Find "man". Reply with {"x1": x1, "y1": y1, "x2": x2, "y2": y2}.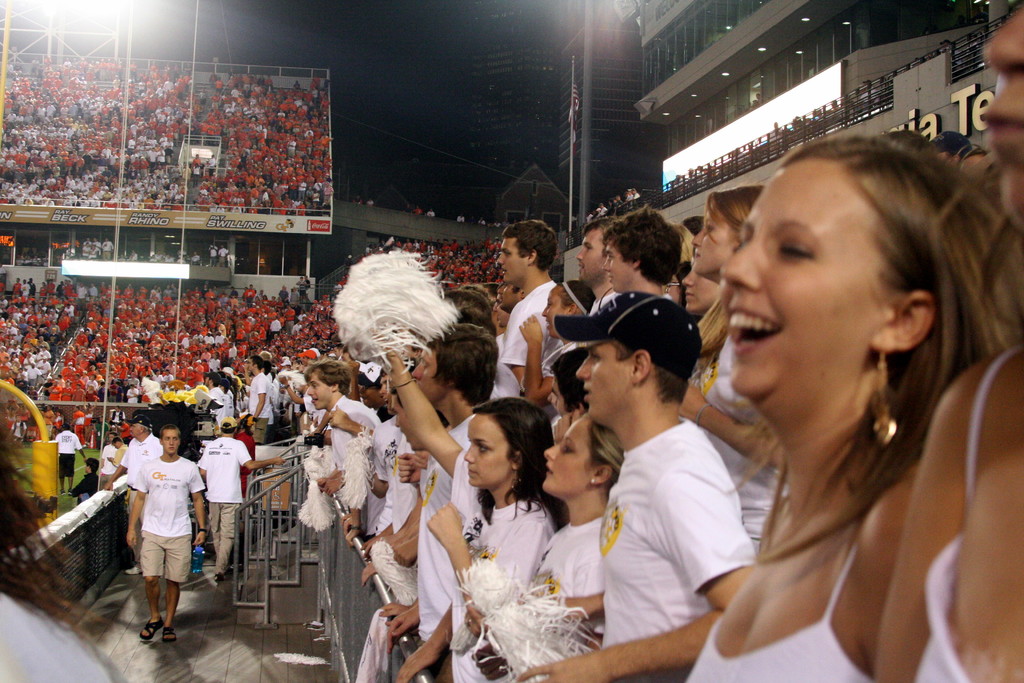
{"x1": 283, "y1": 306, "x2": 294, "y2": 334}.
